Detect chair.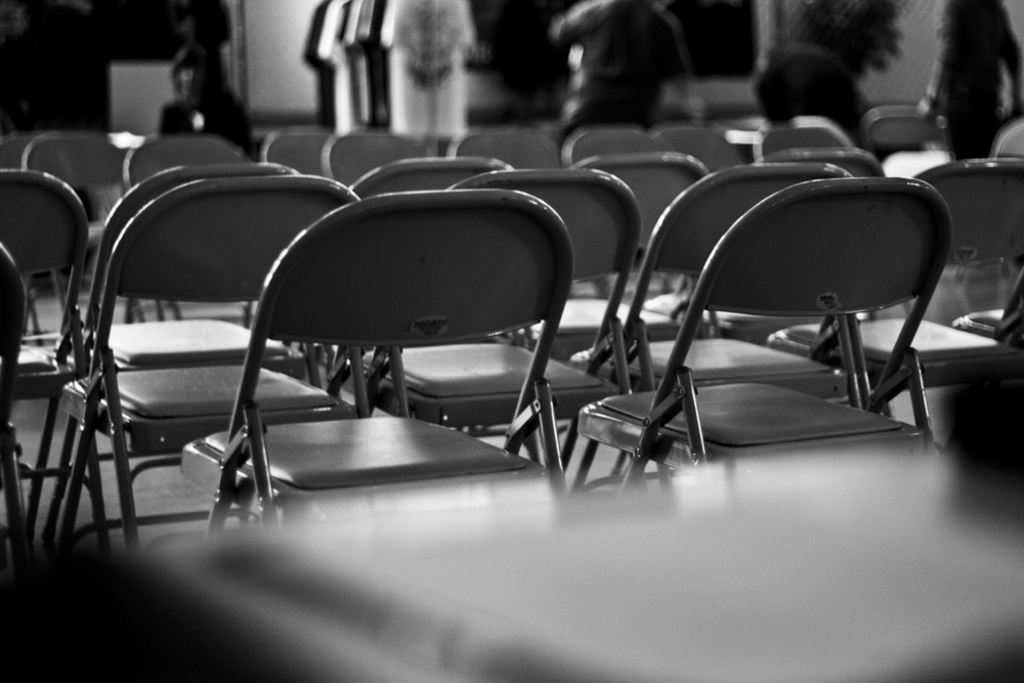
Detected at x1=179 y1=191 x2=575 y2=544.
